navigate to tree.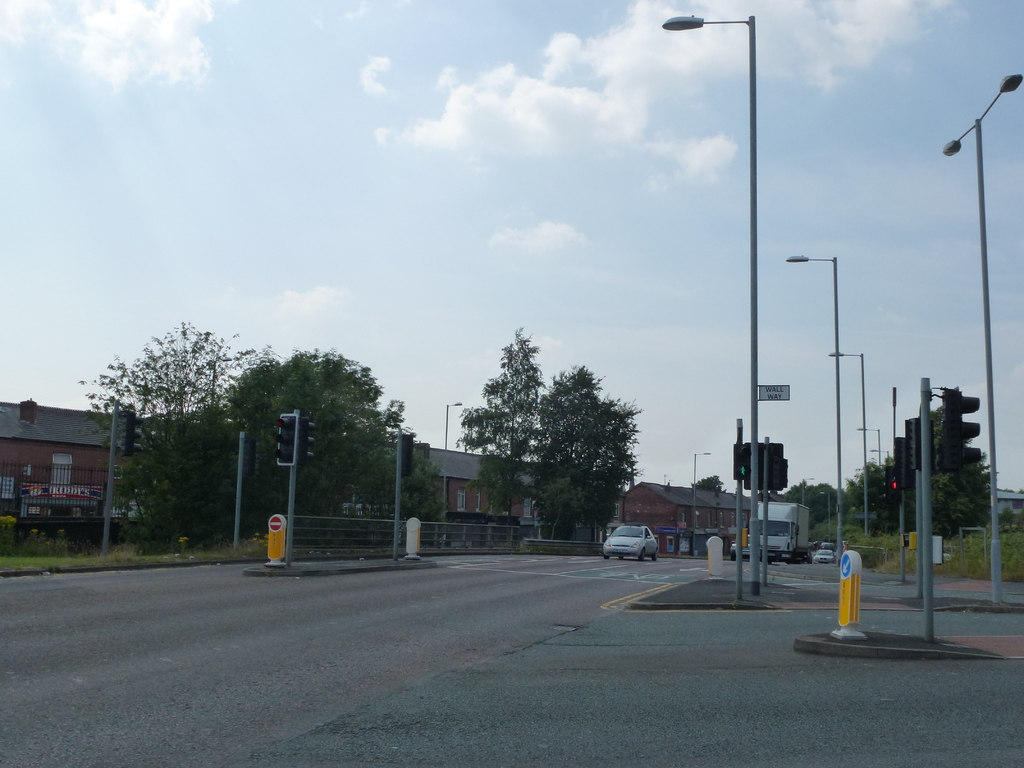
Navigation target: (left=471, top=337, right=662, bottom=543).
